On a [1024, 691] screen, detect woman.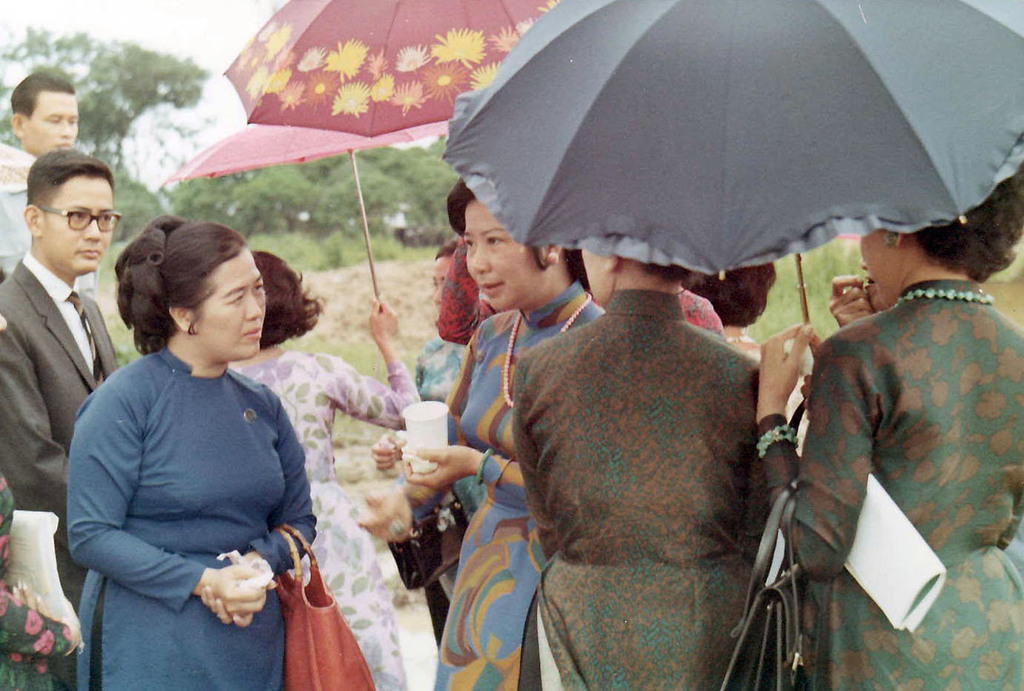
box=[507, 243, 774, 690].
